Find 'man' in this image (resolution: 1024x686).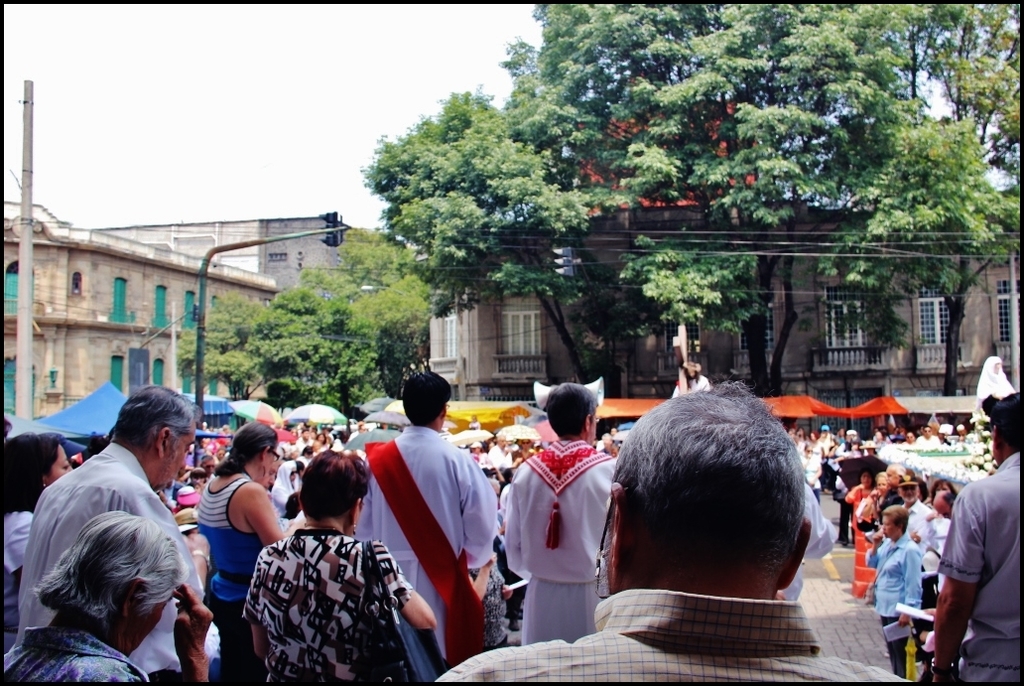
<bbox>958, 421, 970, 446</bbox>.
